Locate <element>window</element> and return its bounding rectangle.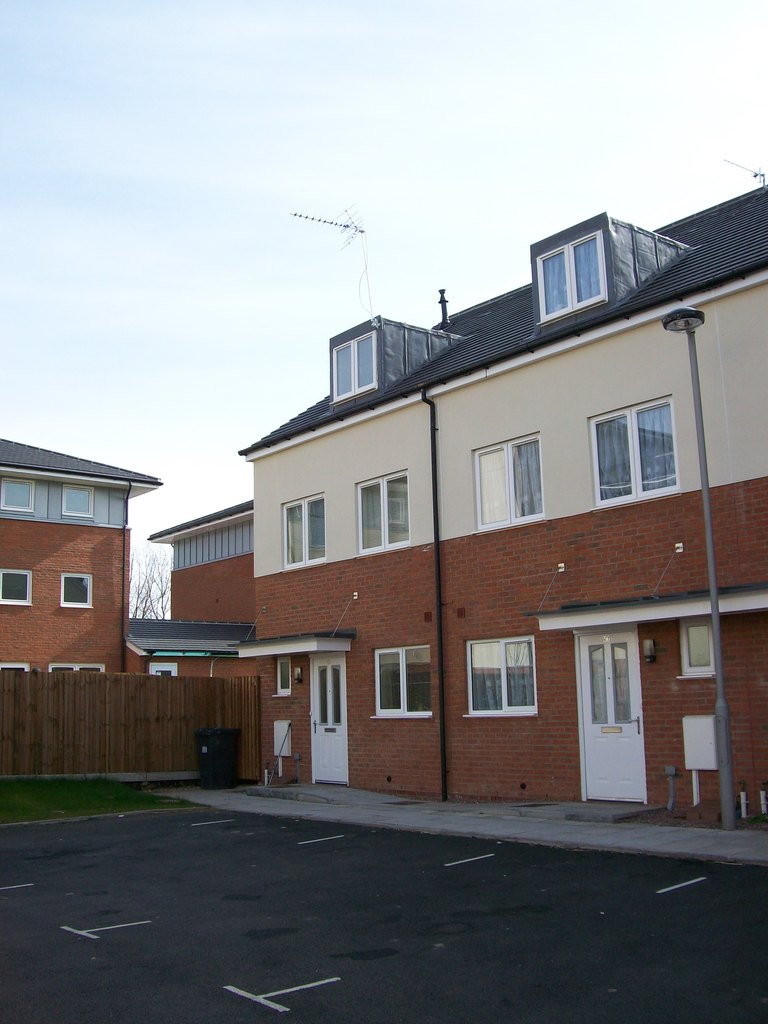
l=534, t=239, r=610, b=321.
